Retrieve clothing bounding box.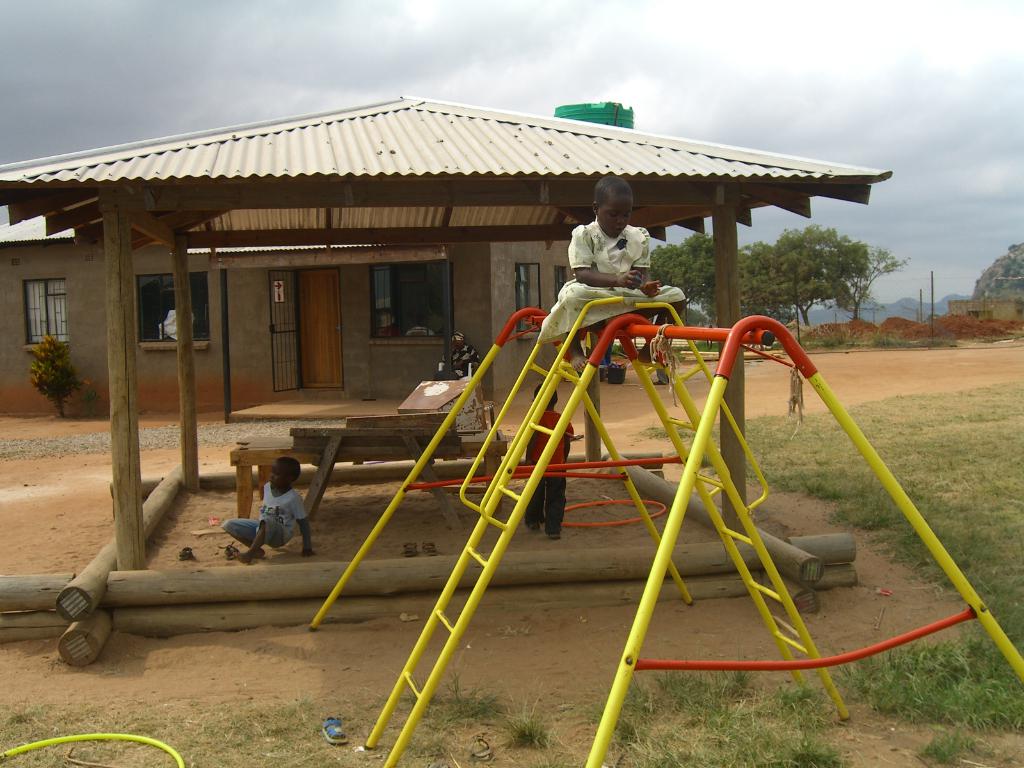
Bounding box: left=536, top=185, right=691, bottom=312.
